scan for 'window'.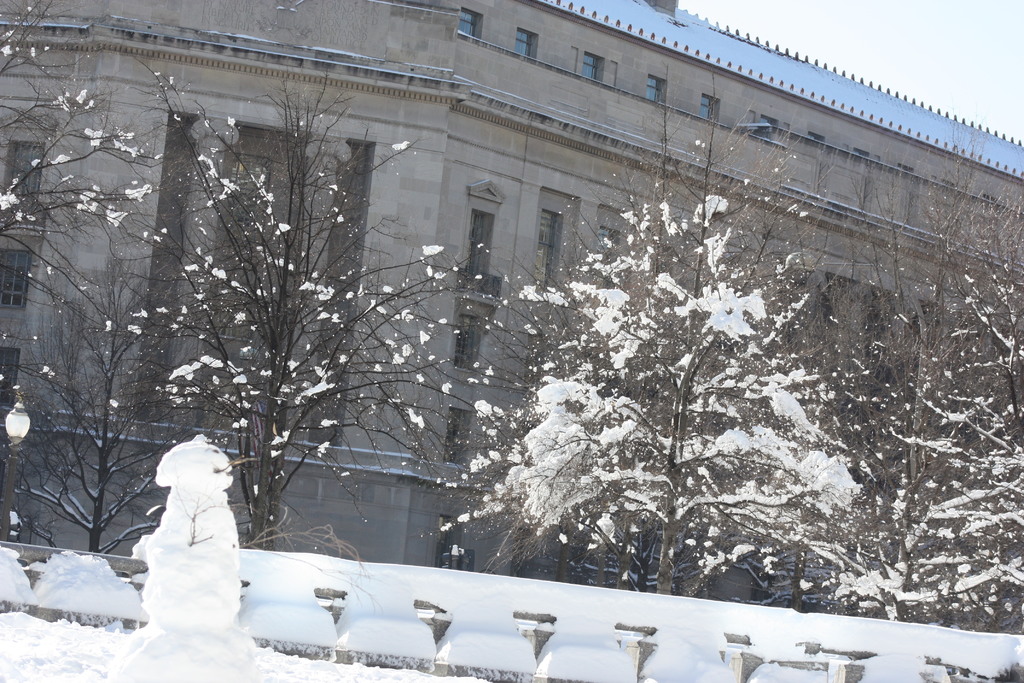
Scan result: [0,249,34,309].
